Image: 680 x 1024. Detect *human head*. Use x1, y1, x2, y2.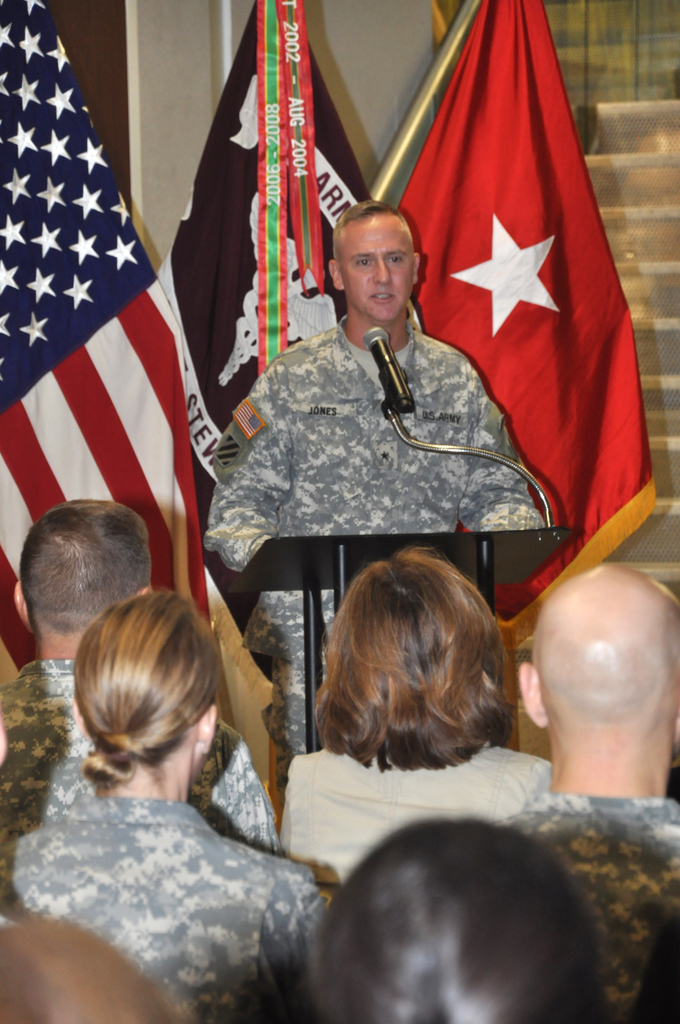
301, 819, 604, 1023.
